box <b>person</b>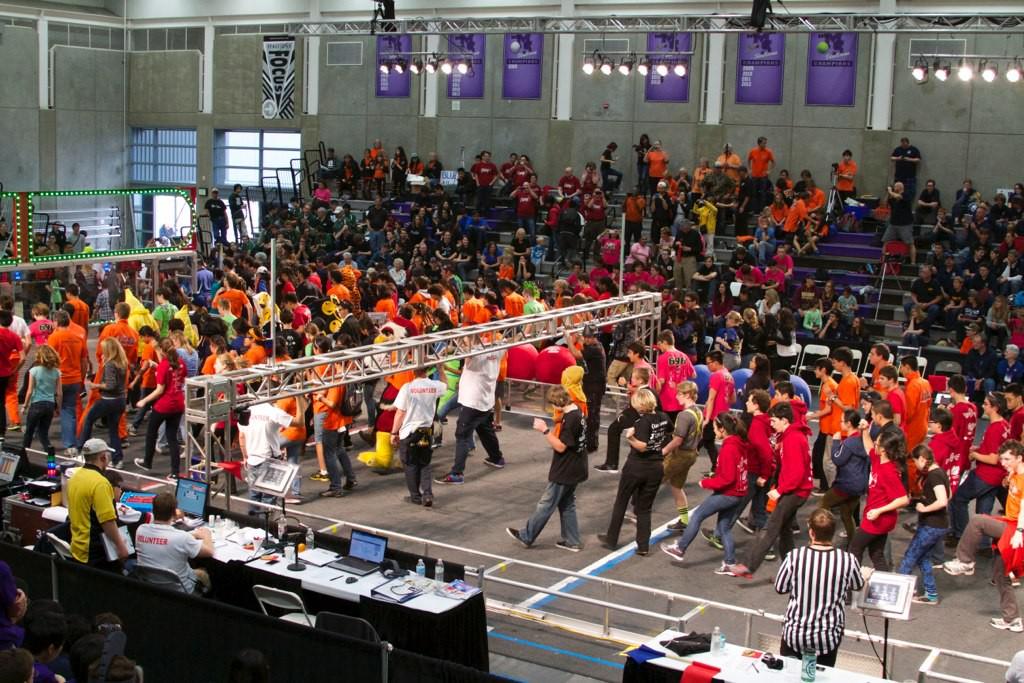
bbox=[306, 147, 340, 186]
